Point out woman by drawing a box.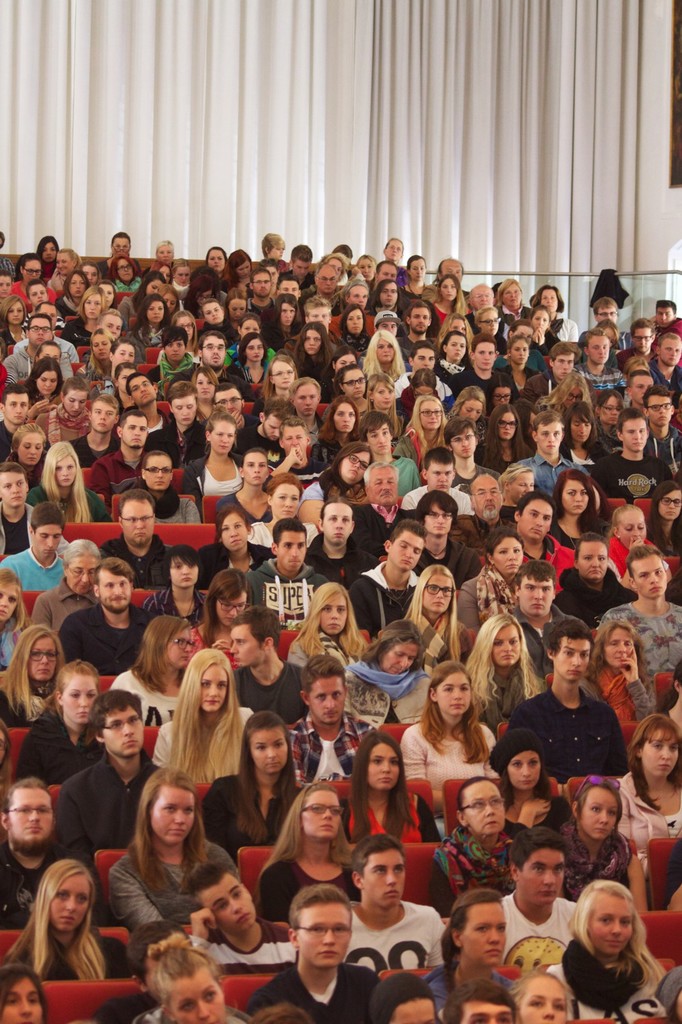
select_region(230, 242, 258, 286).
